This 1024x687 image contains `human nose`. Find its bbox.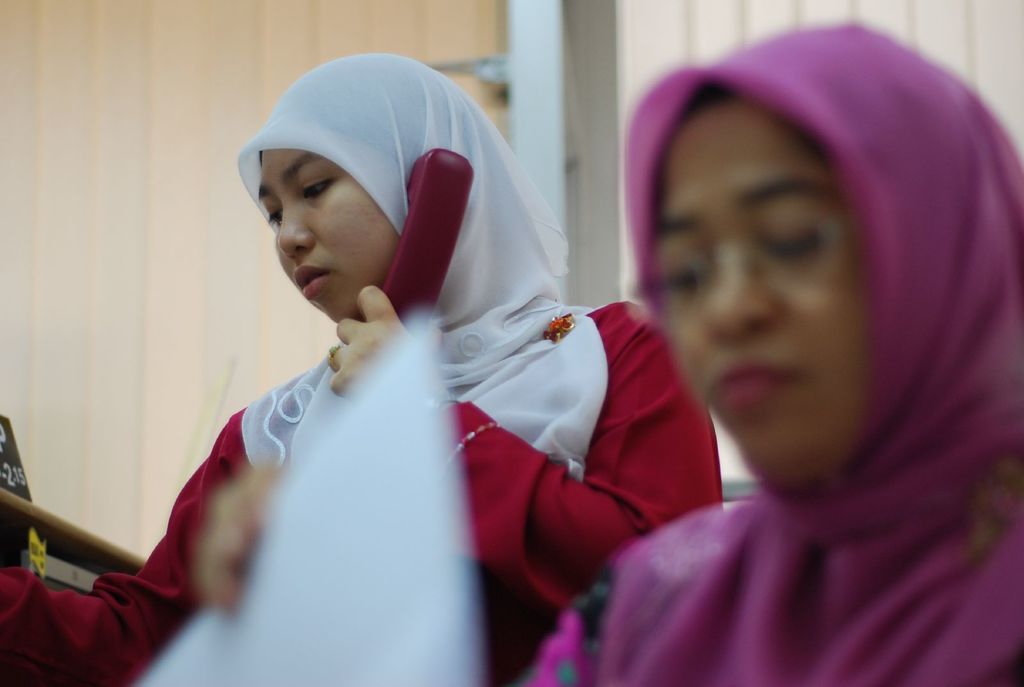
bbox(716, 246, 783, 337).
